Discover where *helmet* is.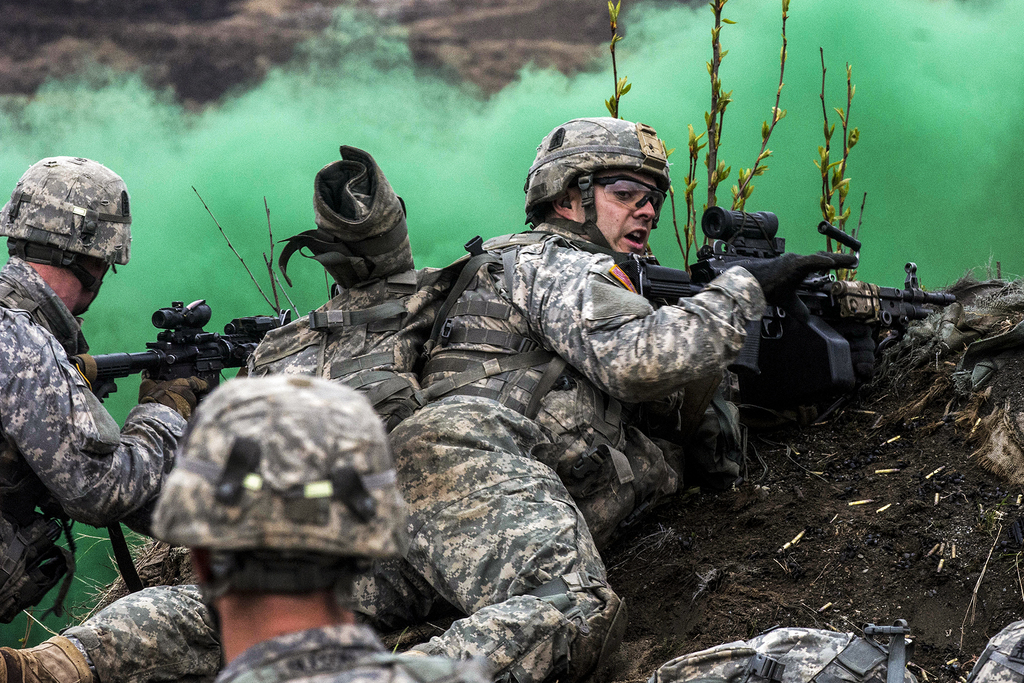
Discovered at (0, 150, 133, 315).
